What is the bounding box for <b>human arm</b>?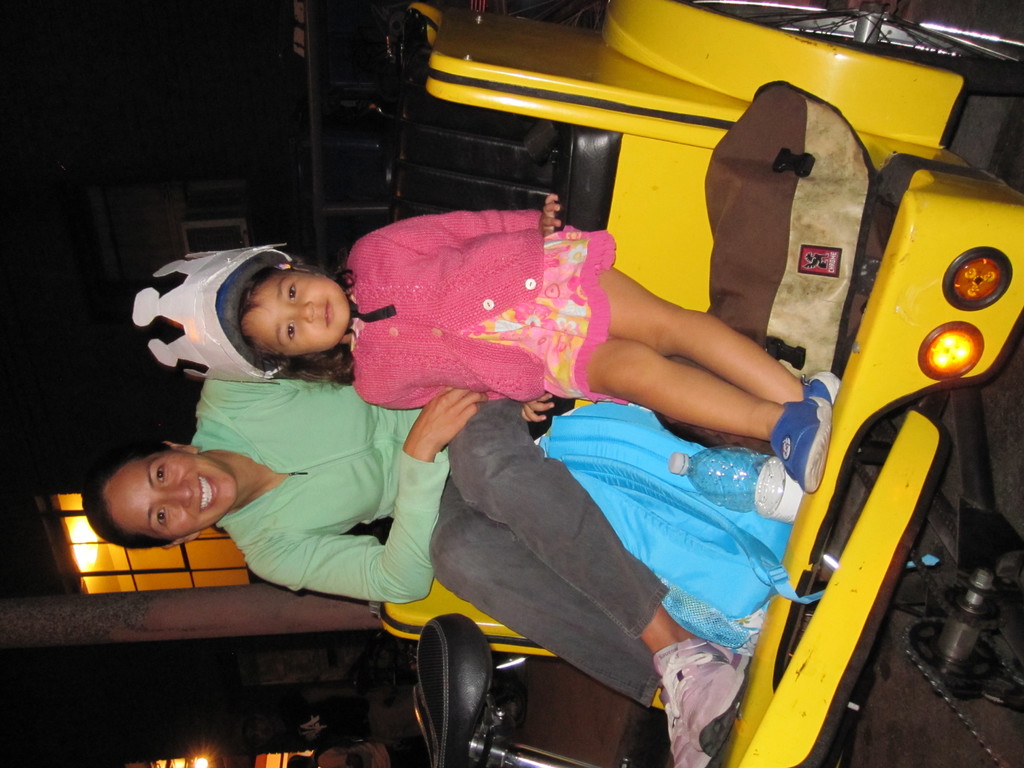
(left=210, top=376, right=333, bottom=395).
